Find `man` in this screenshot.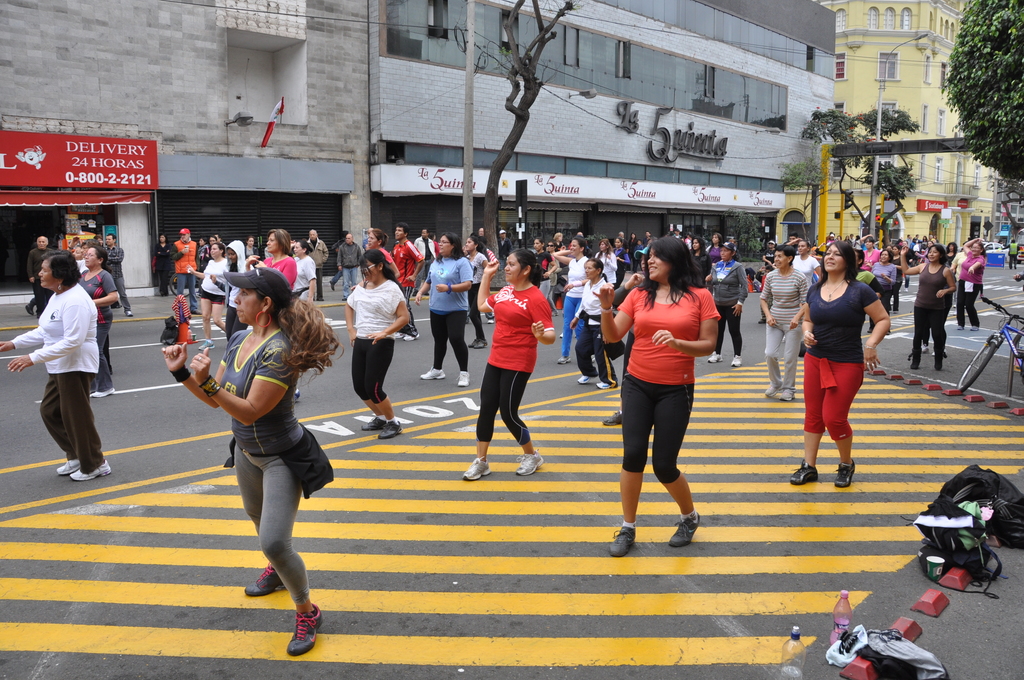
The bounding box for `man` is select_region(617, 230, 628, 251).
